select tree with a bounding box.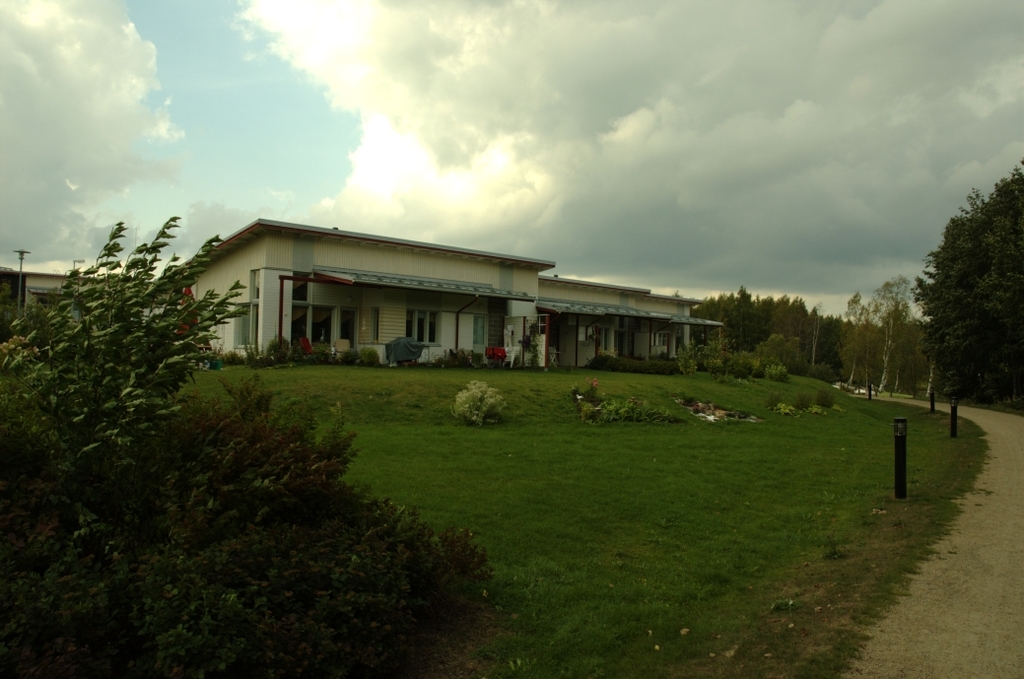
<box>923,175,1020,431</box>.
